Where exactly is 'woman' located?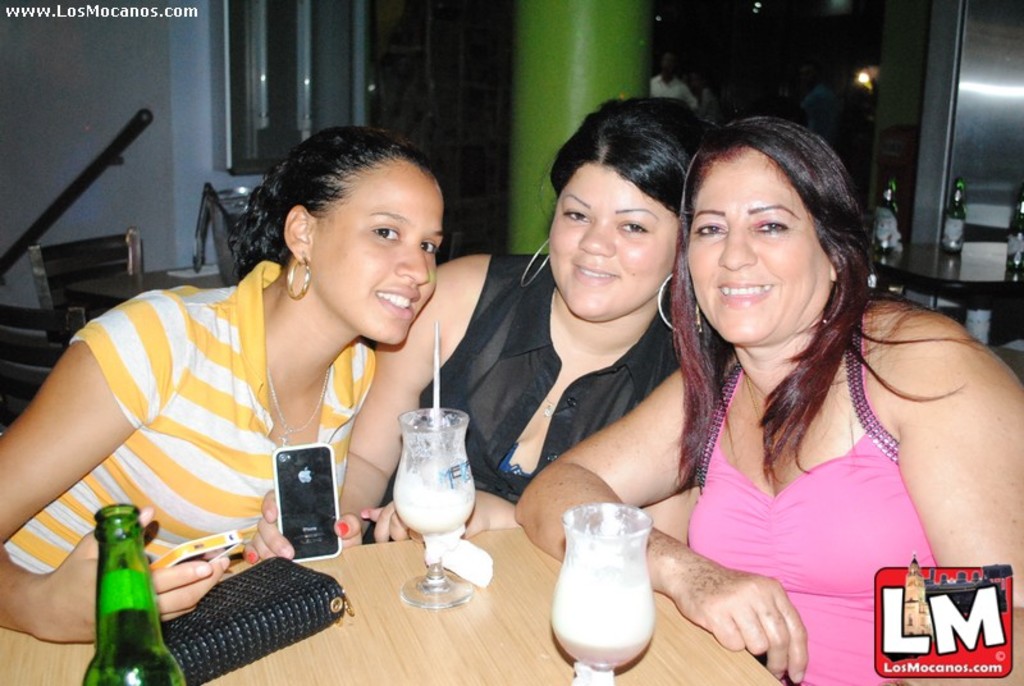
Its bounding box is {"left": 239, "top": 88, "right": 712, "bottom": 571}.
